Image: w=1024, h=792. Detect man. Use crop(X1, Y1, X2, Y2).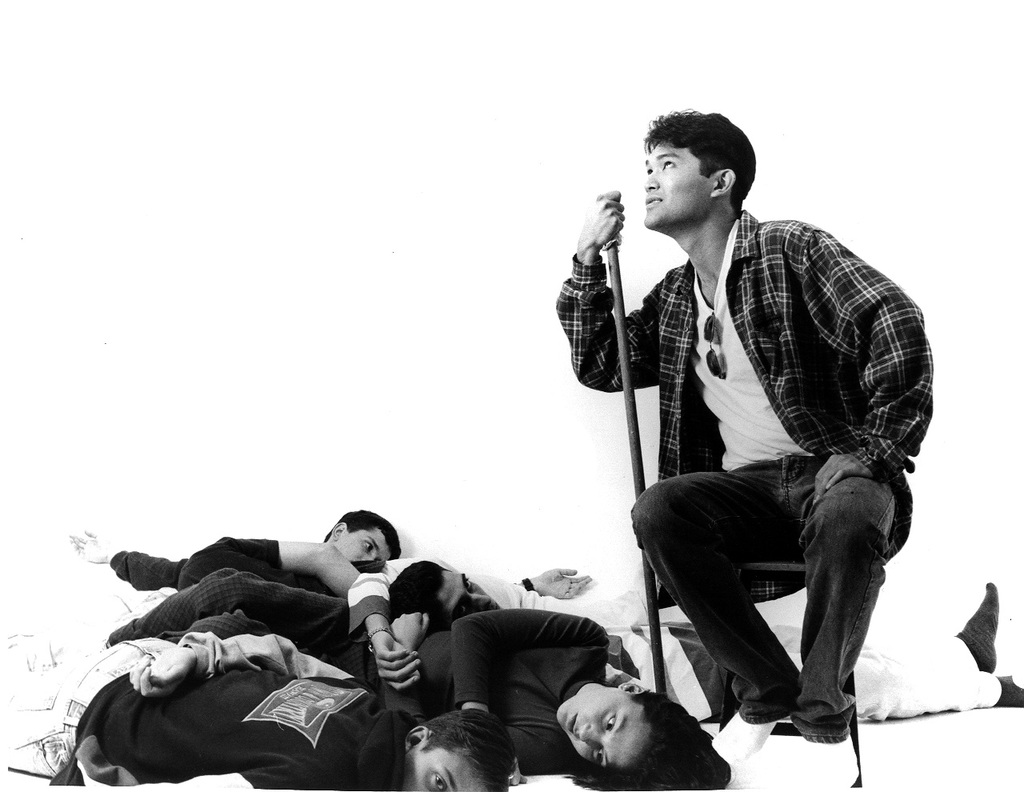
crop(100, 566, 732, 791).
